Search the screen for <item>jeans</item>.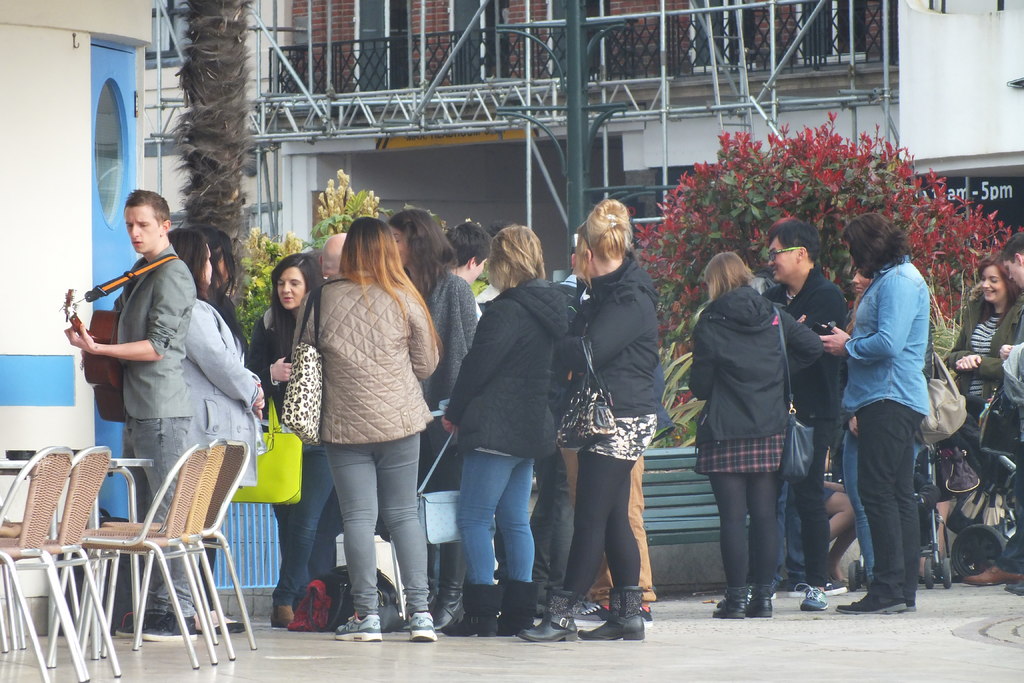
Found at {"left": 454, "top": 445, "right": 537, "bottom": 579}.
